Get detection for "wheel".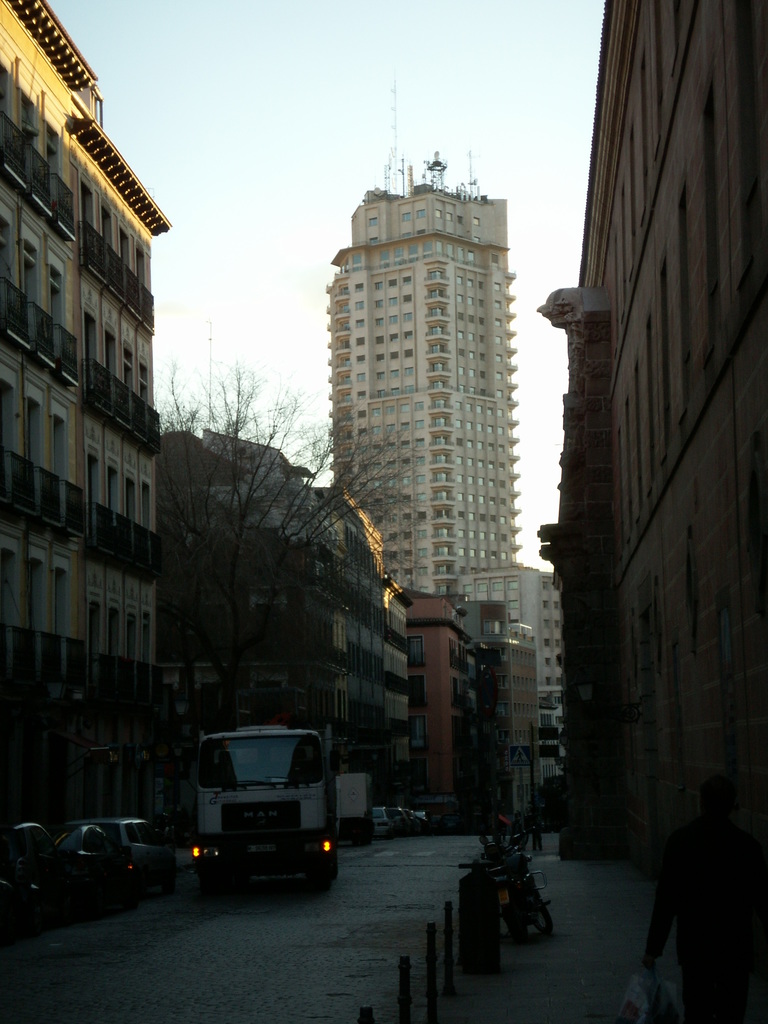
Detection: <bbox>532, 892, 554, 939</bbox>.
